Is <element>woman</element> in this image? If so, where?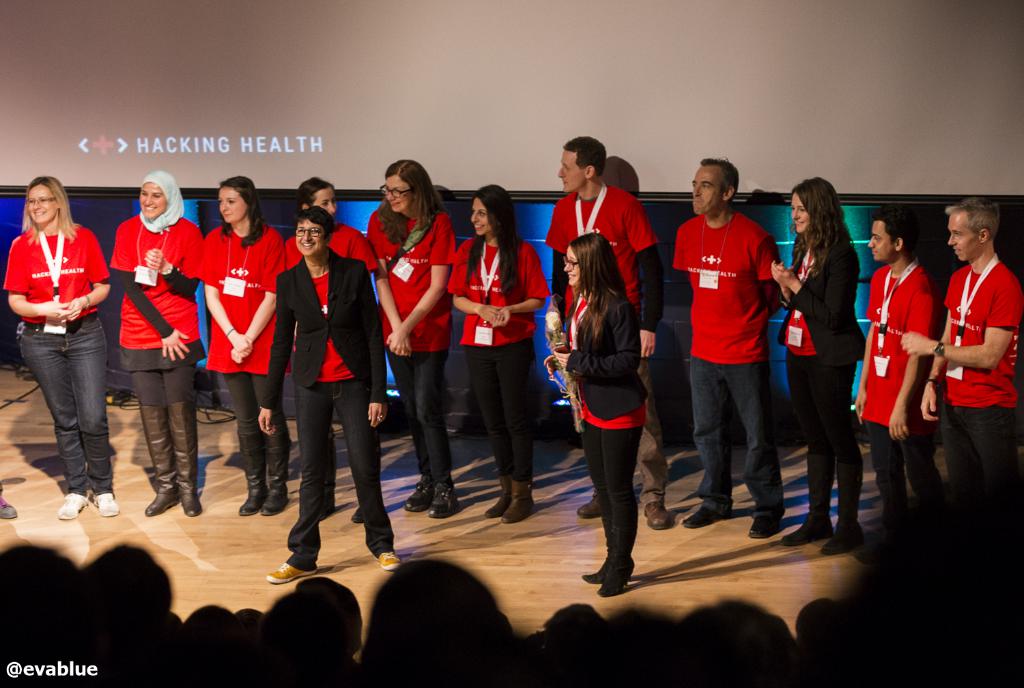
Yes, at l=290, t=172, r=386, b=516.
